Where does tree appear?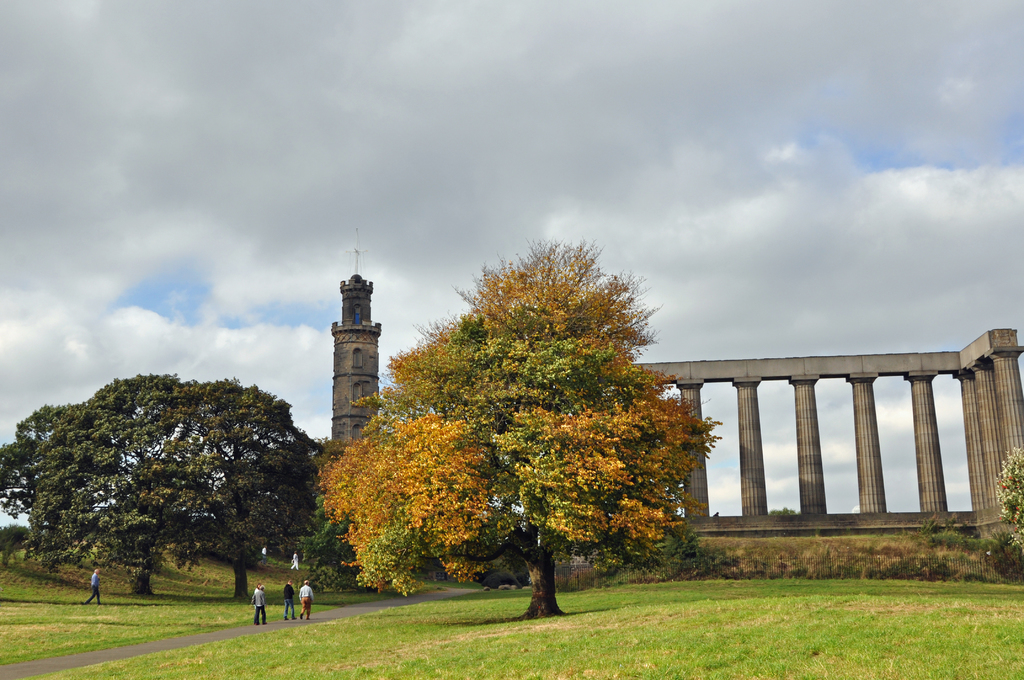
Appears at BBox(334, 245, 687, 595).
